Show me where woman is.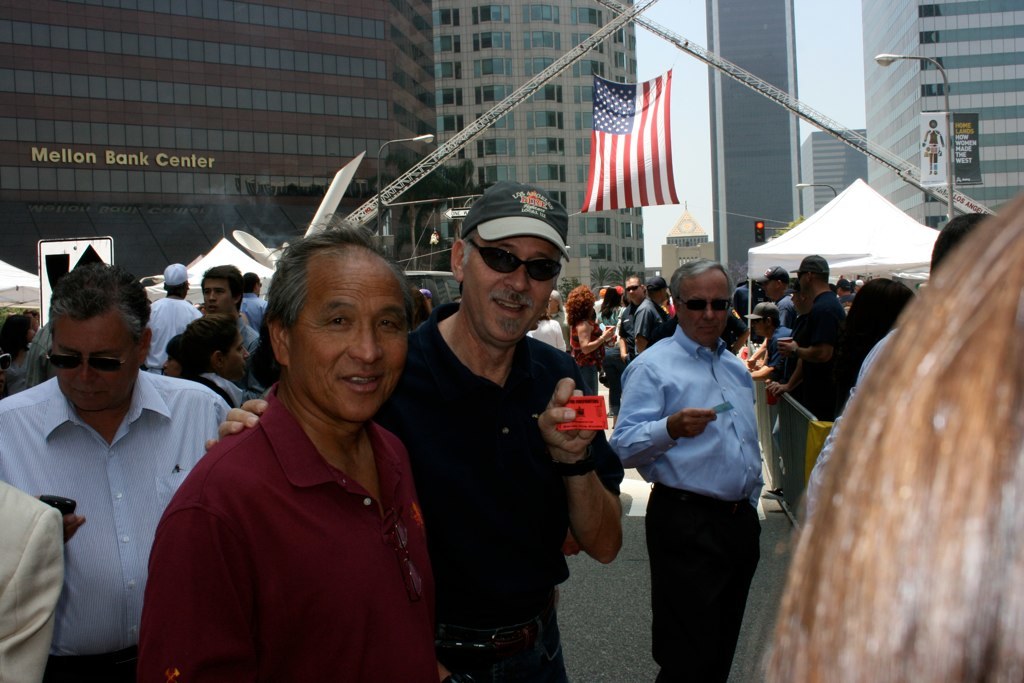
woman is at [x1=563, y1=286, x2=617, y2=392].
